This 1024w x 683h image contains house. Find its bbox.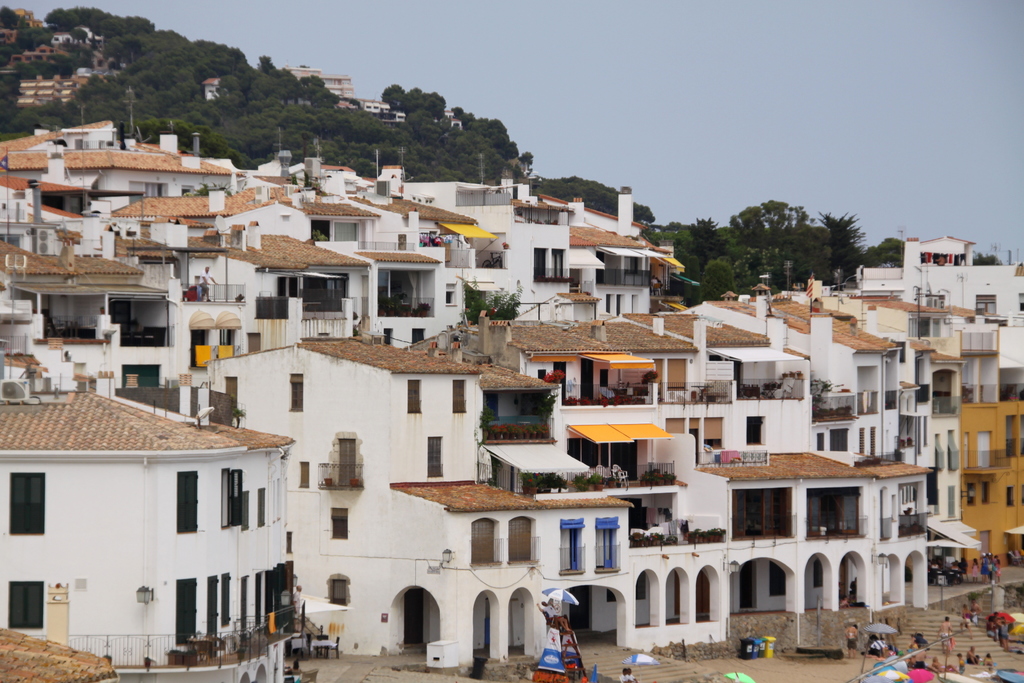
(243, 143, 376, 201).
